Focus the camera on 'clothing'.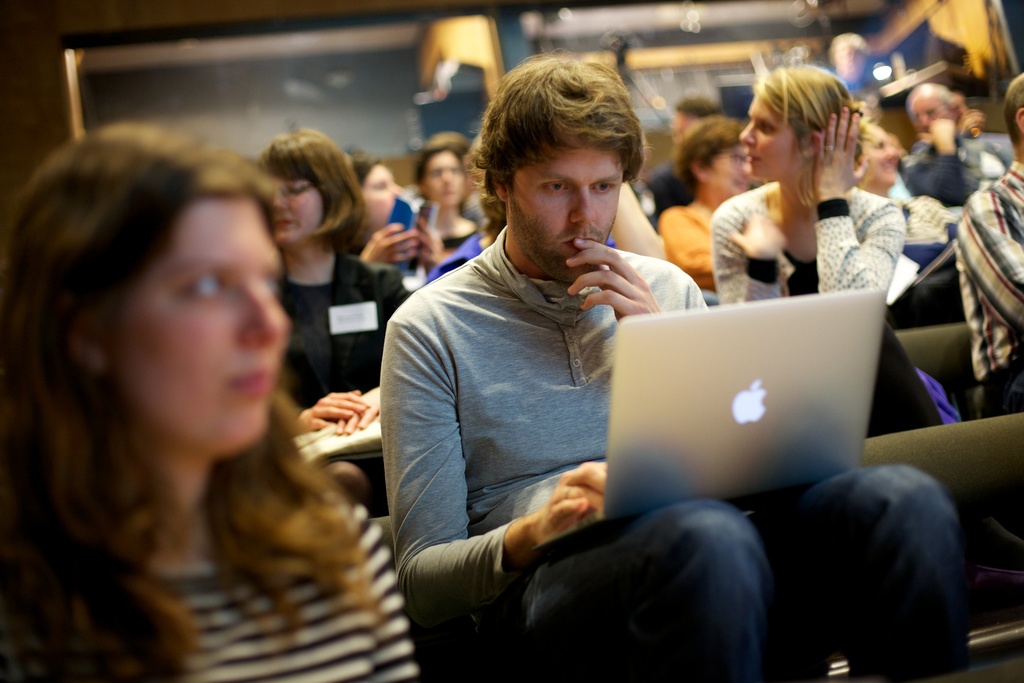
Focus region: <box>268,251,414,420</box>.
